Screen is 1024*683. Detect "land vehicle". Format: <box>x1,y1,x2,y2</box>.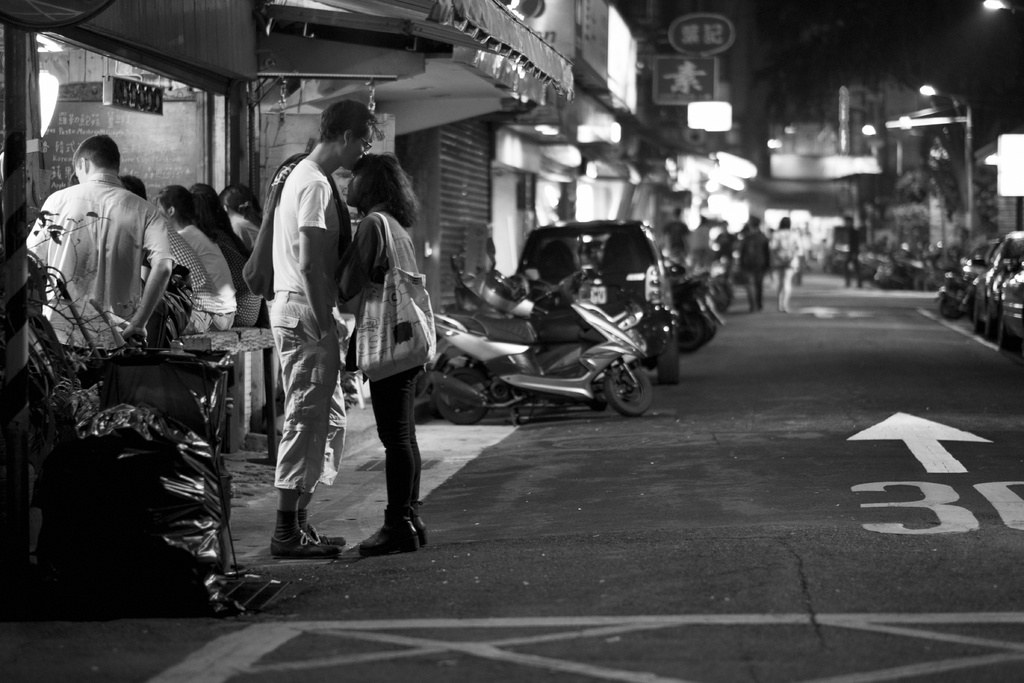
<box>817,219,860,279</box>.
